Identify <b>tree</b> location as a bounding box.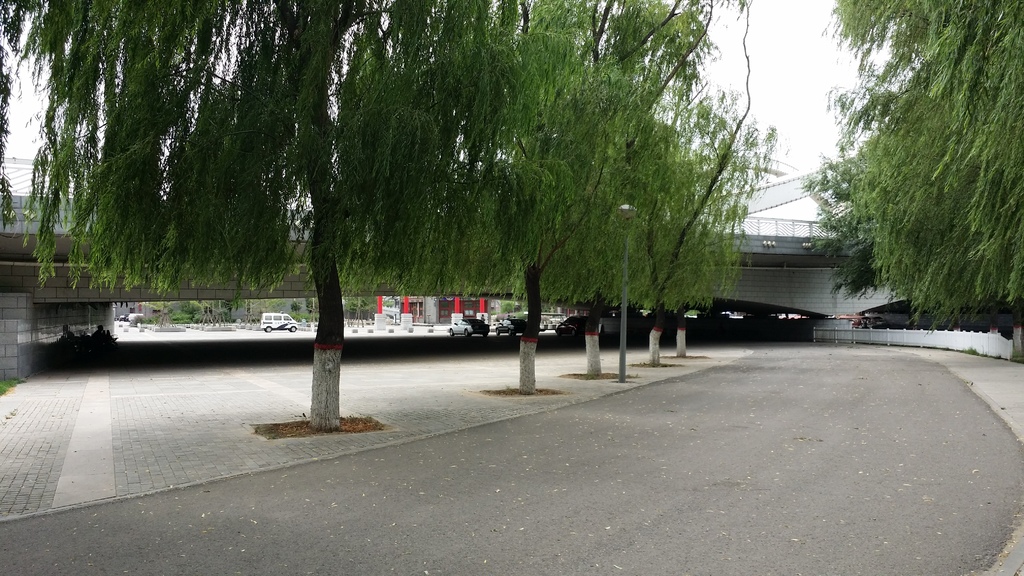
pyautogui.locateOnScreen(640, 83, 787, 358).
